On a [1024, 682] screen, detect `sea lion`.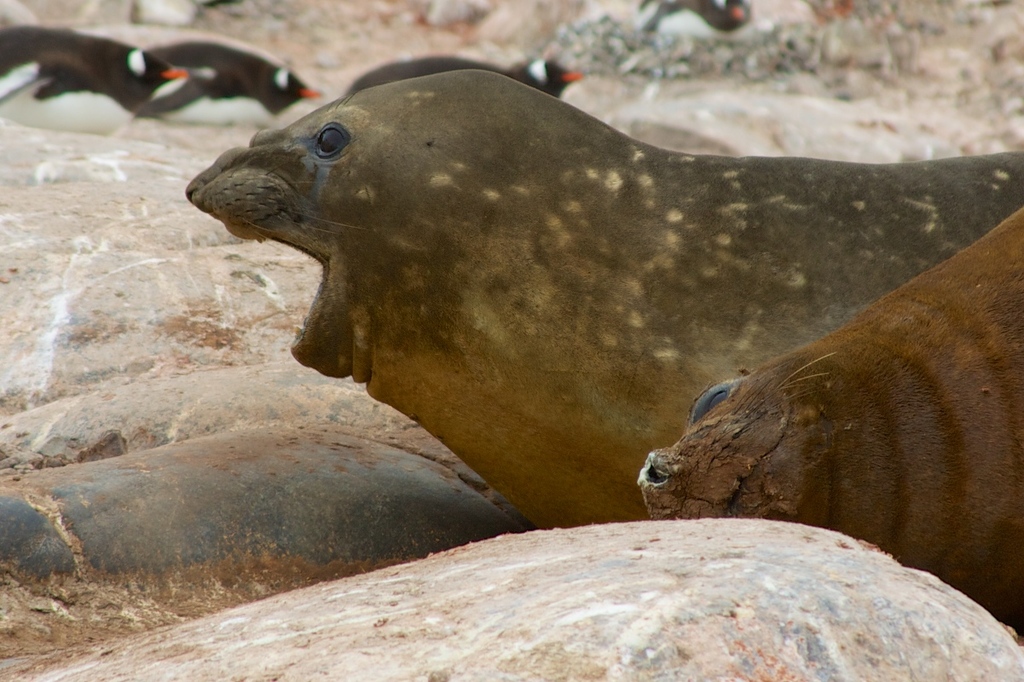
locate(631, 201, 1023, 627).
